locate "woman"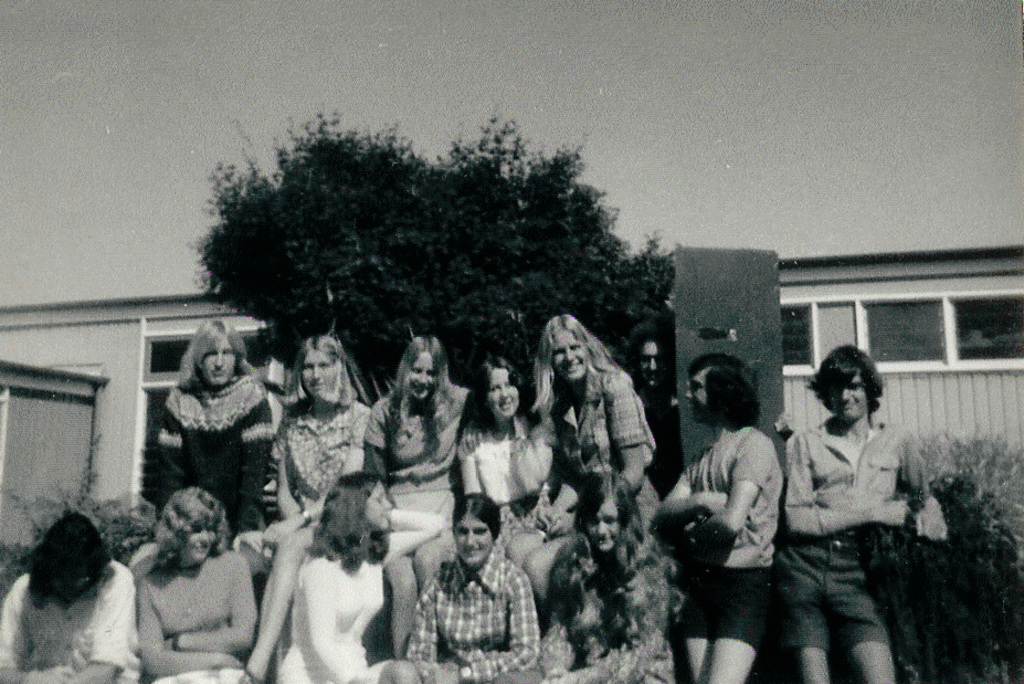
bbox=(777, 347, 916, 638)
